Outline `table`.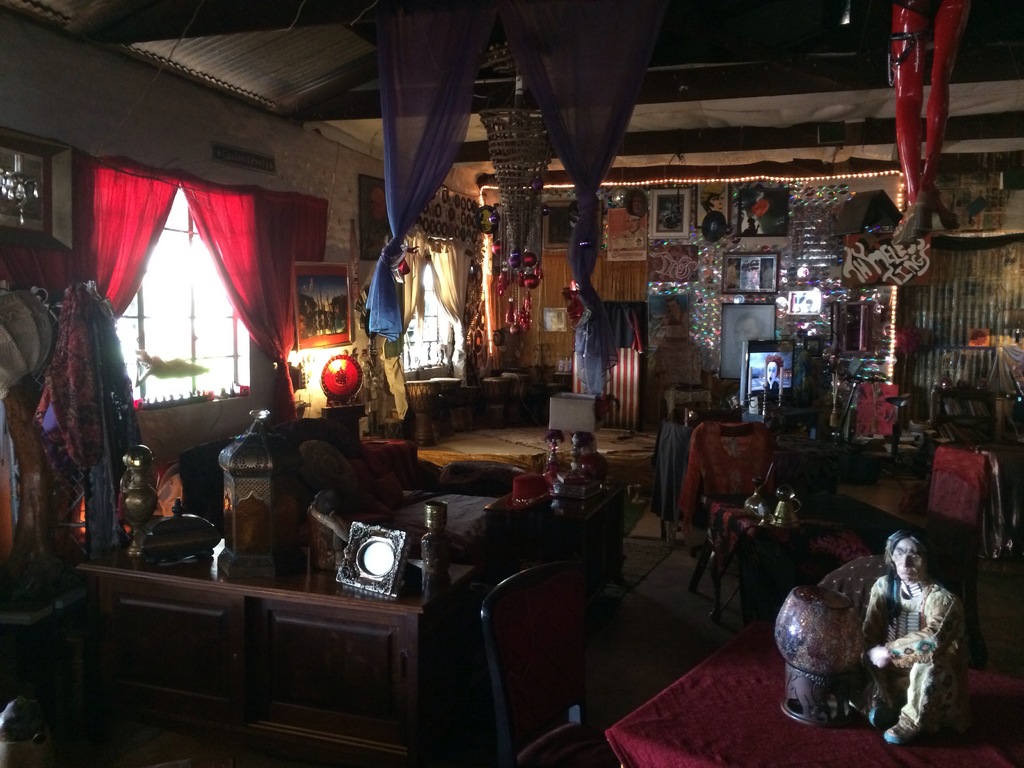
Outline: bbox=[776, 431, 850, 490].
